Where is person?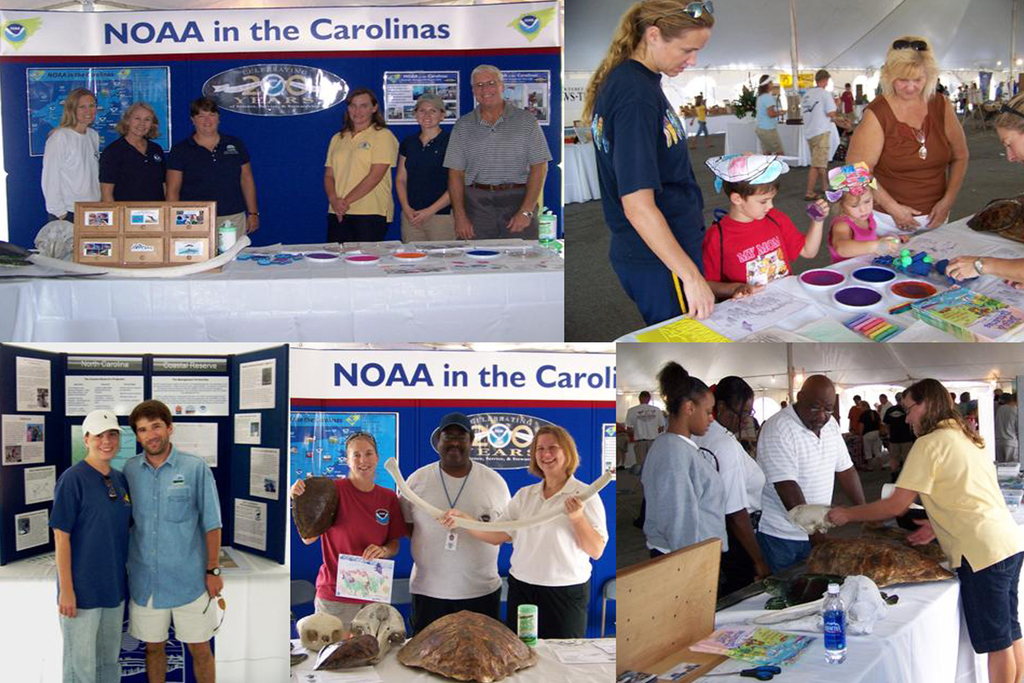
region(314, 88, 400, 238).
